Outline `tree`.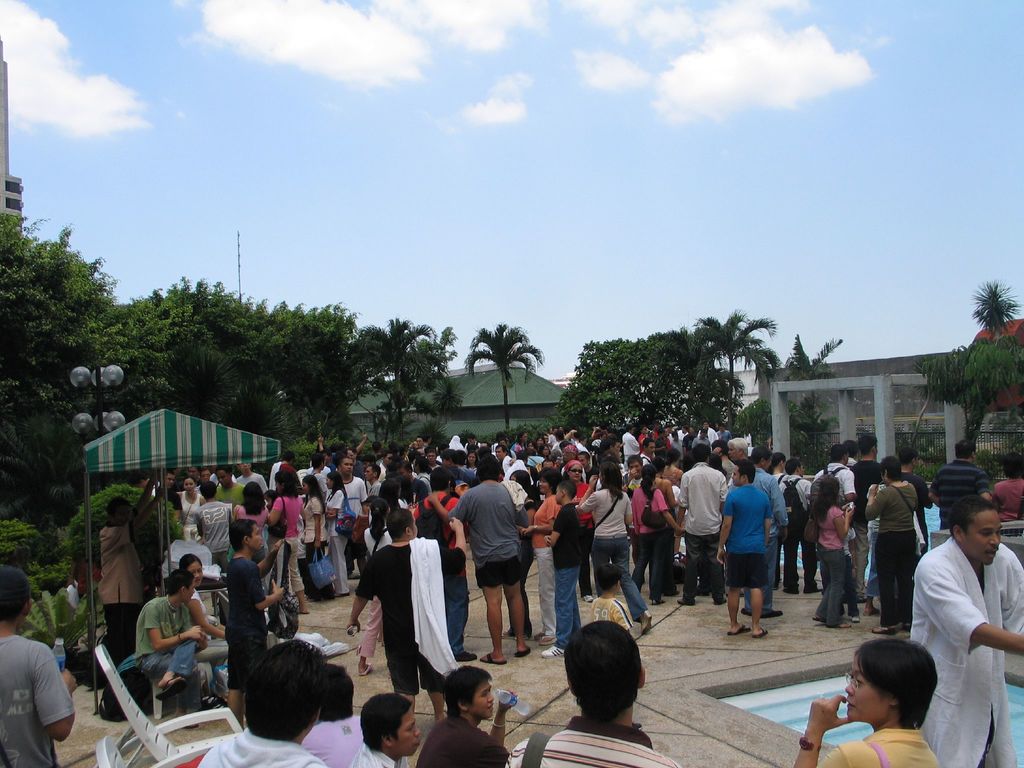
Outline: x1=781, y1=331, x2=846, y2=388.
